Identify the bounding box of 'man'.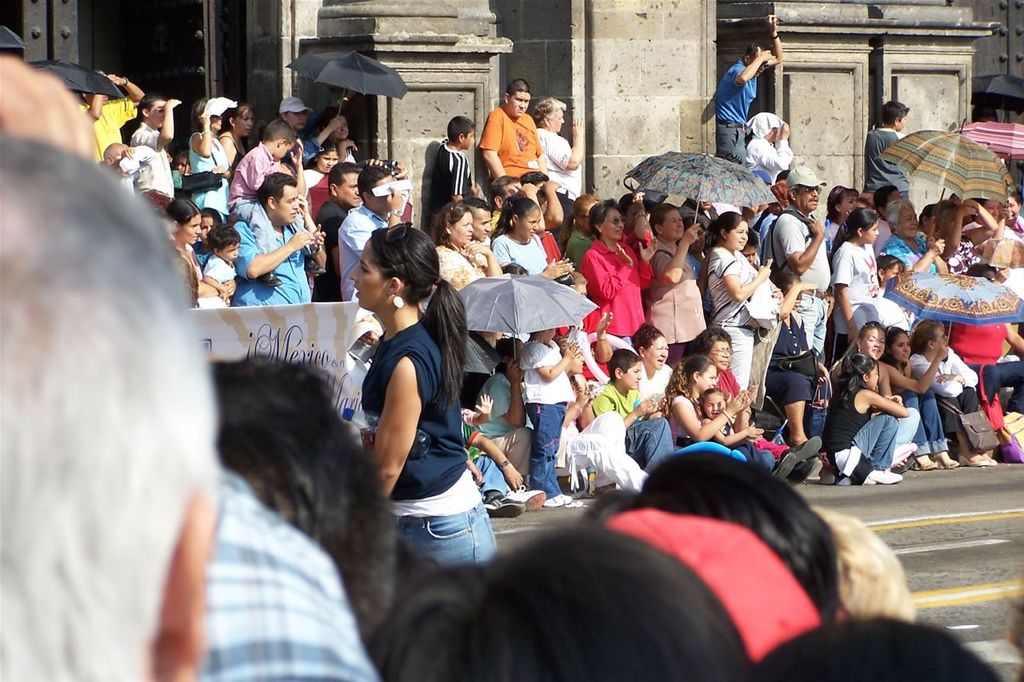
pyautogui.locateOnScreen(763, 165, 832, 363).
